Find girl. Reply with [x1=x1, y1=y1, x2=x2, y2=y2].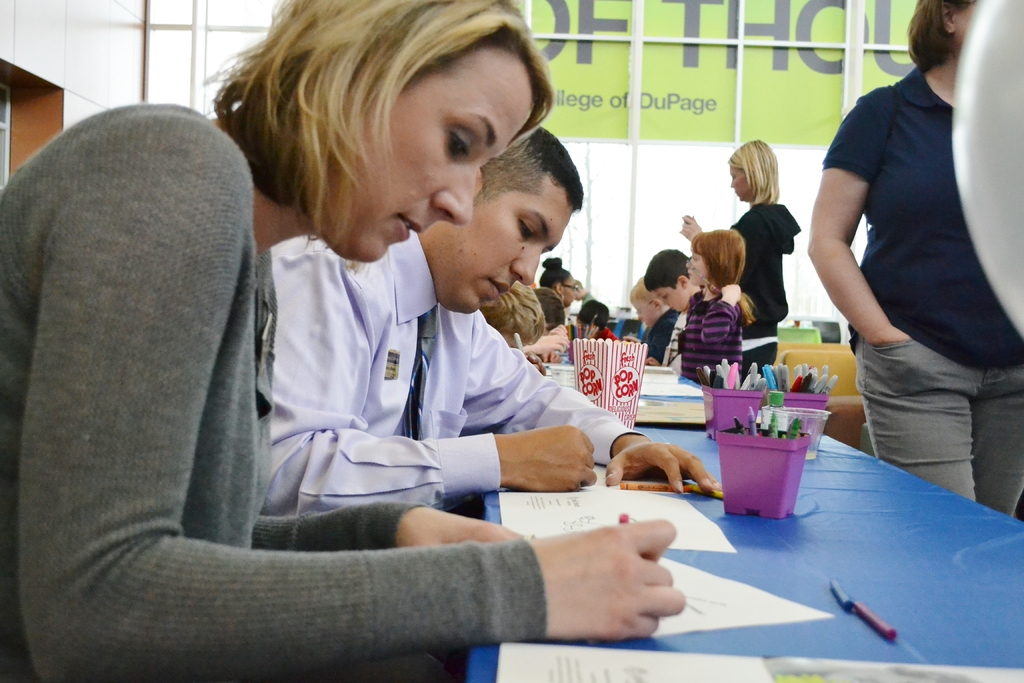
[x1=655, y1=229, x2=746, y2=388].
